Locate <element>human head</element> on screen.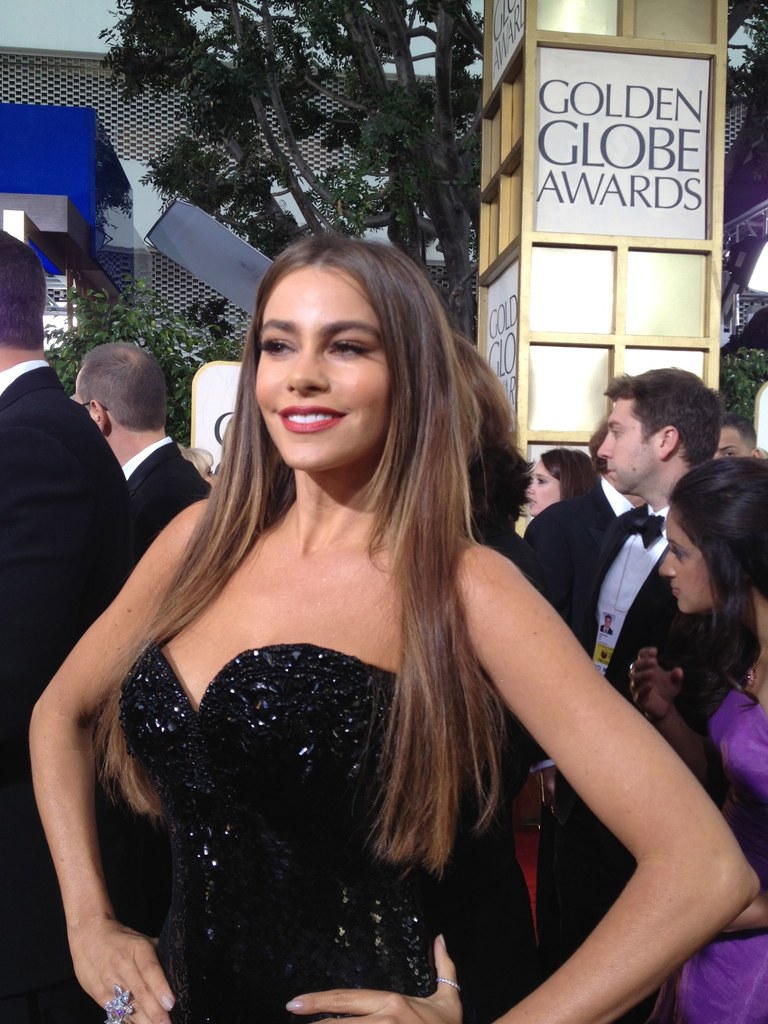
On screen at <box>241,234,482,471</box>.
